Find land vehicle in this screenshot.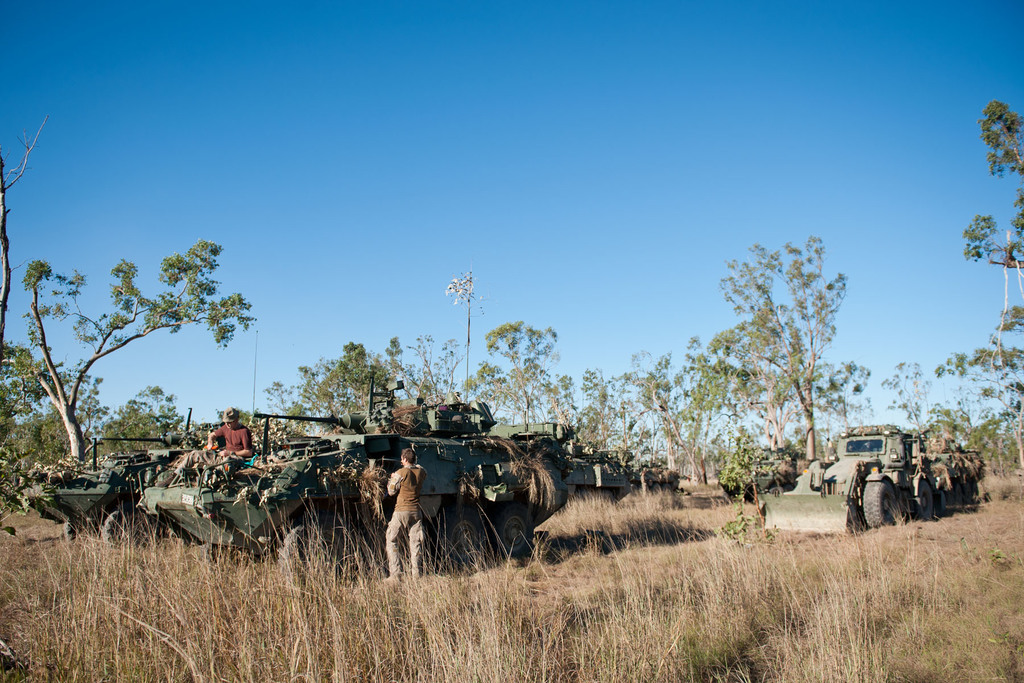
The bounding box for land vehicle is region(138, 371, 575, 582).
